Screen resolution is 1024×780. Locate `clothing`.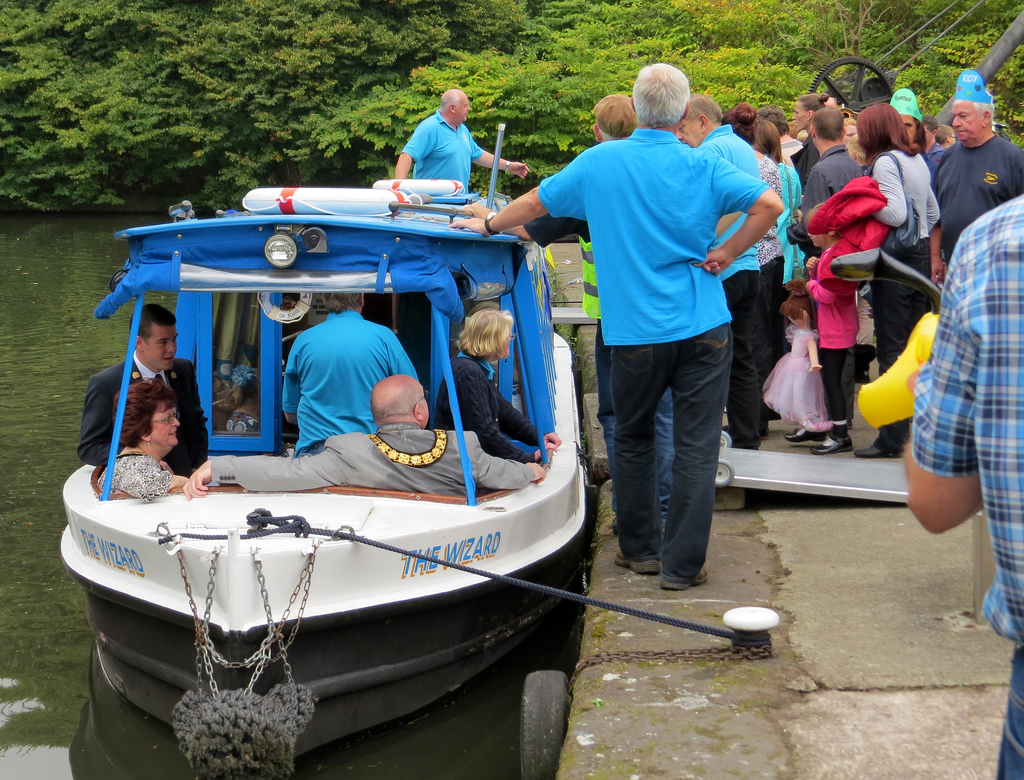
<region>435, 347, 543, 464</region>.
